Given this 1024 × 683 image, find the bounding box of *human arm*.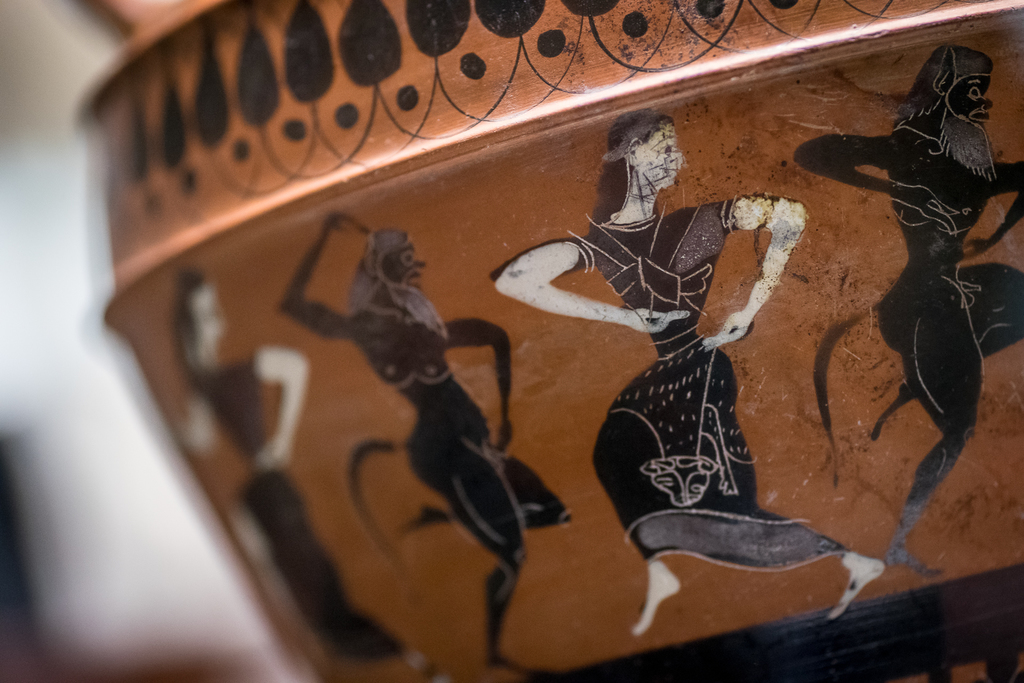
crop(497, 236, 694, 333).
